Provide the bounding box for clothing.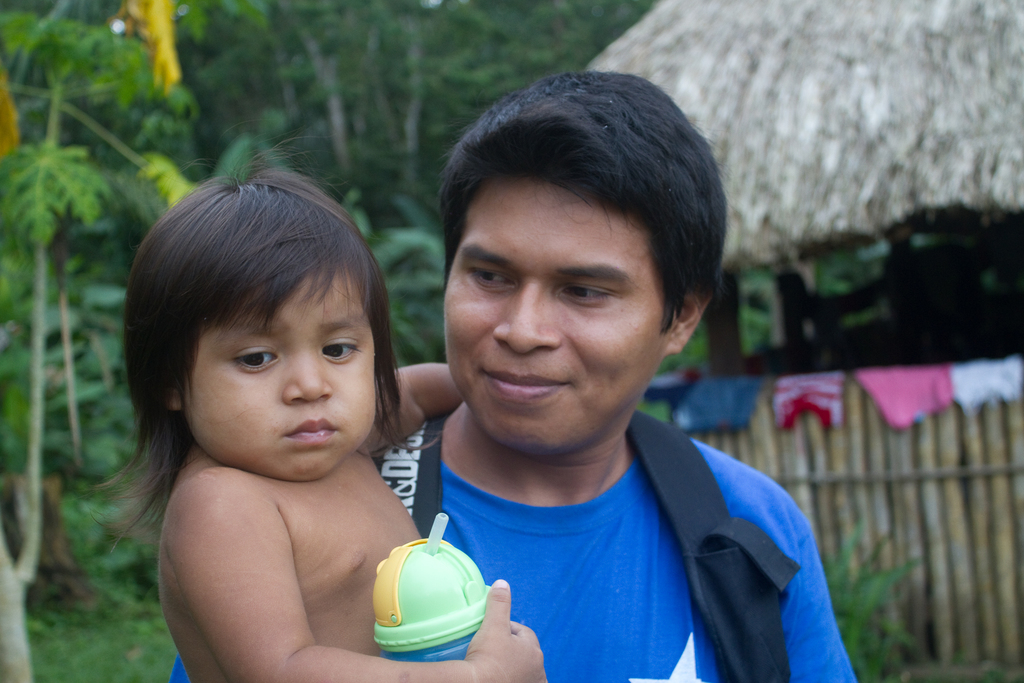
(left=860, top=361, right=948, bottom=436).
